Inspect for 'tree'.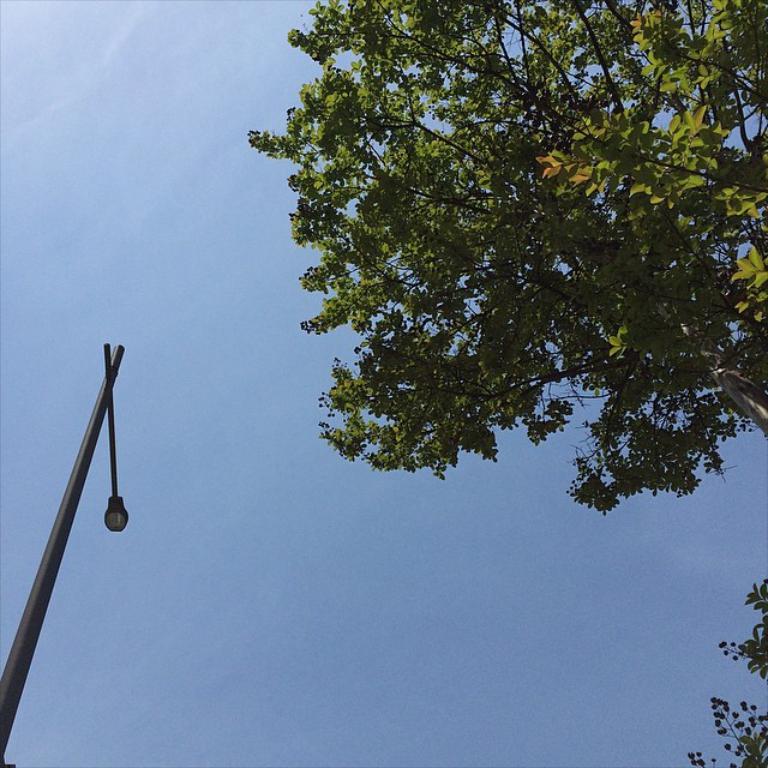
Inspection: pyautogui.locateOnScreen(246, 0, 767, 514).
